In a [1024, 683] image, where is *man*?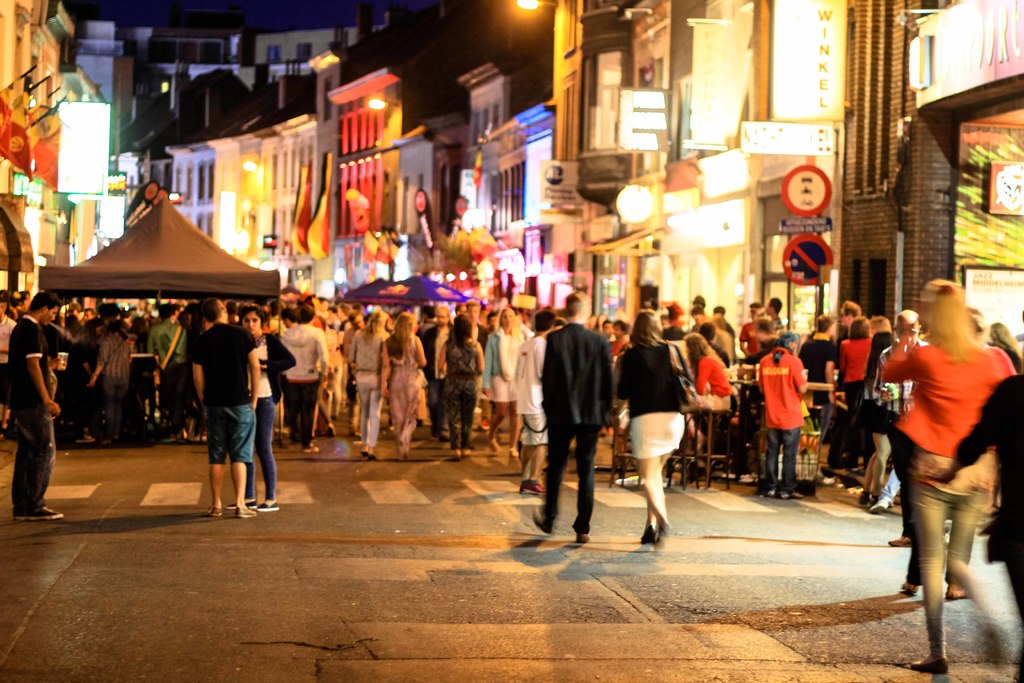
528 277 612 539.
